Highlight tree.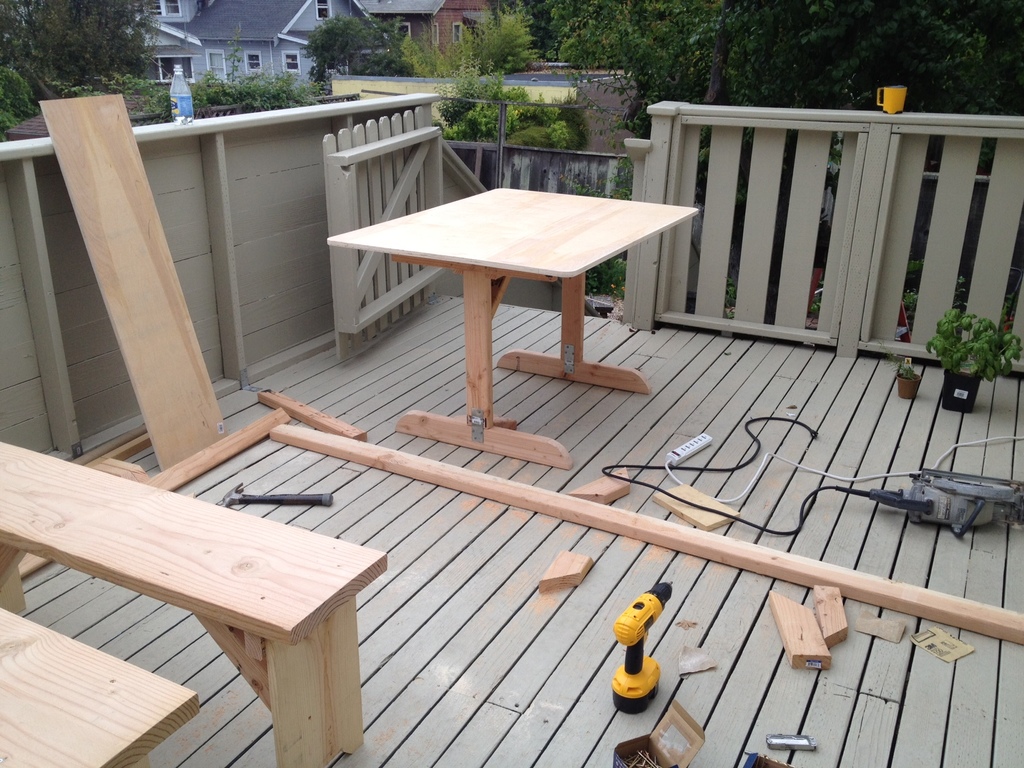
Highlighted region: (left=1, top=60, right=45, bottom=119).
